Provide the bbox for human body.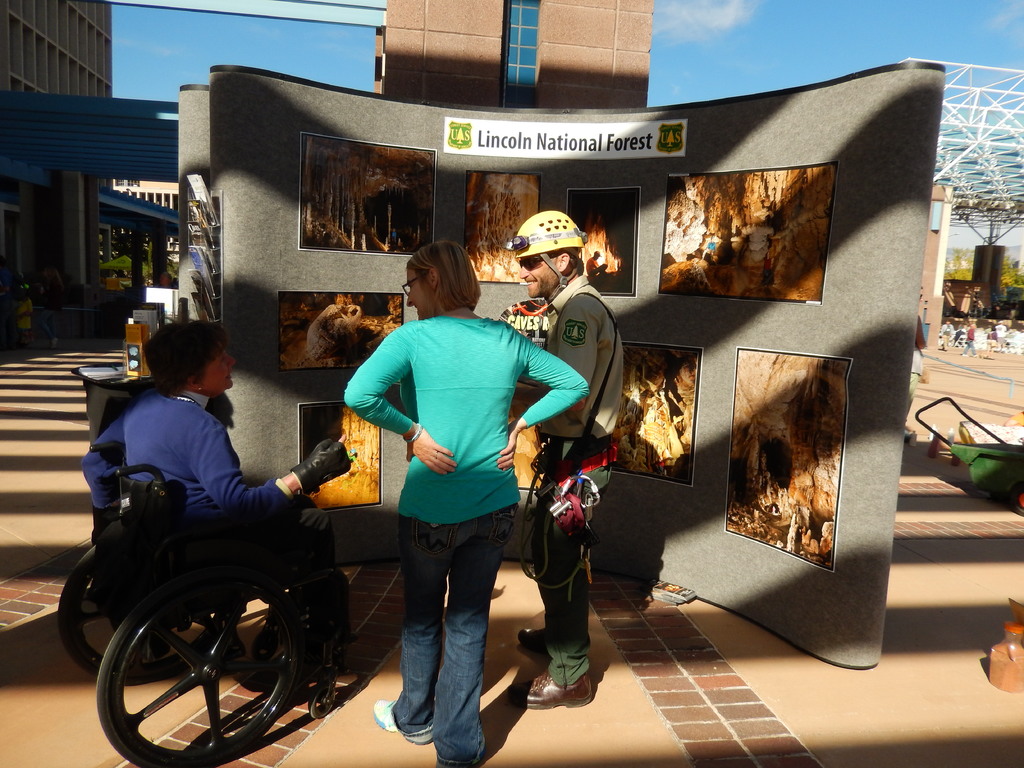
<box>510,214,621,710</box>.
